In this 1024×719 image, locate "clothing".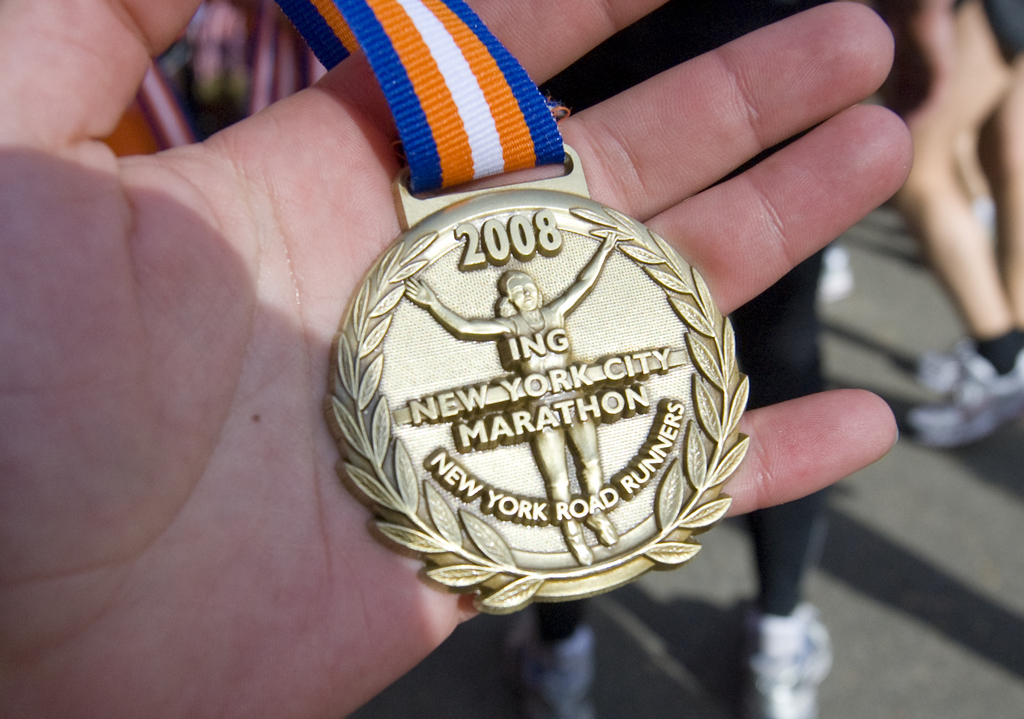
Bounding box: bbox=[536, 0, 835, 638].
